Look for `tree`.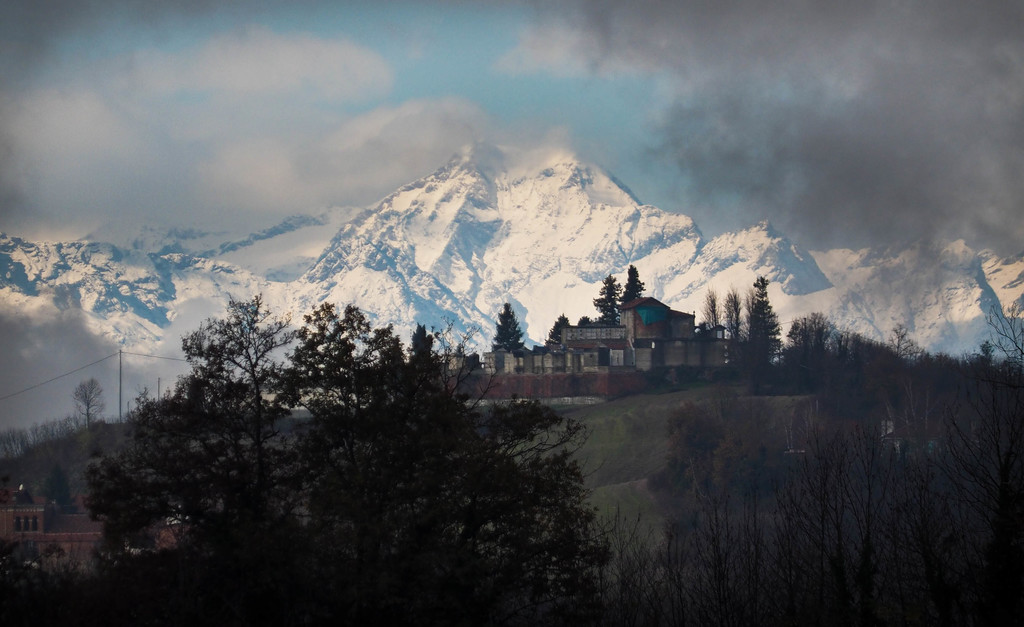
Found: [x1=957, y1=295, x2=1023, y2=487].
